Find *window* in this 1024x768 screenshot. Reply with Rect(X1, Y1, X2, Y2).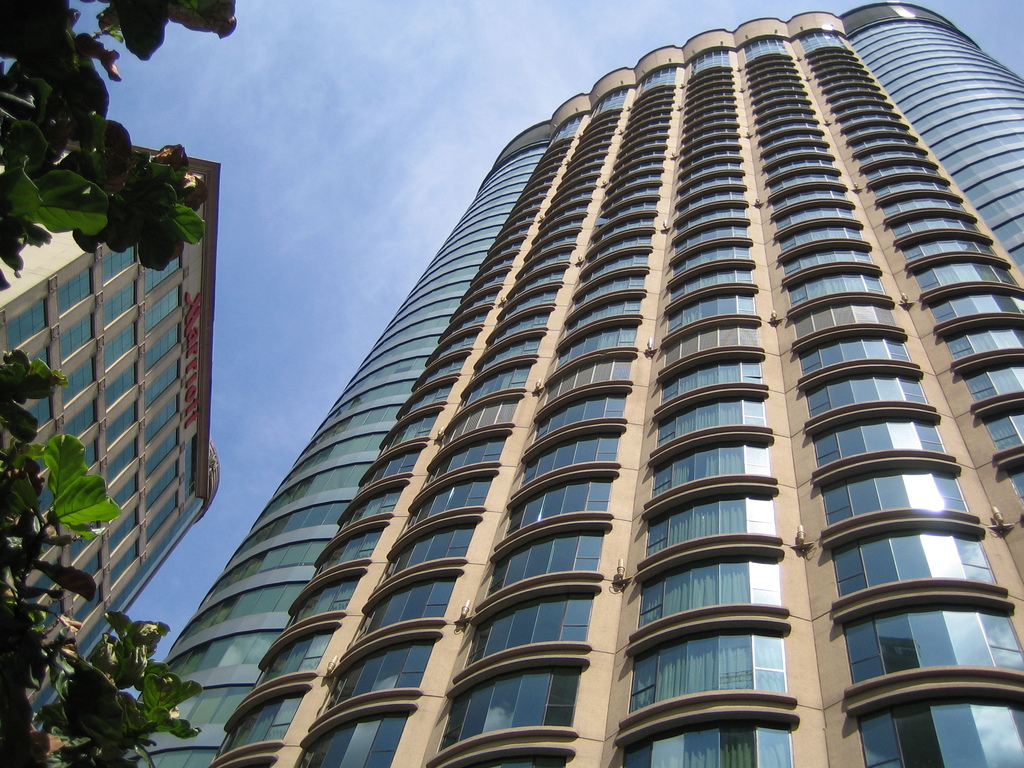
Rect(465, 326, 546, 382).
